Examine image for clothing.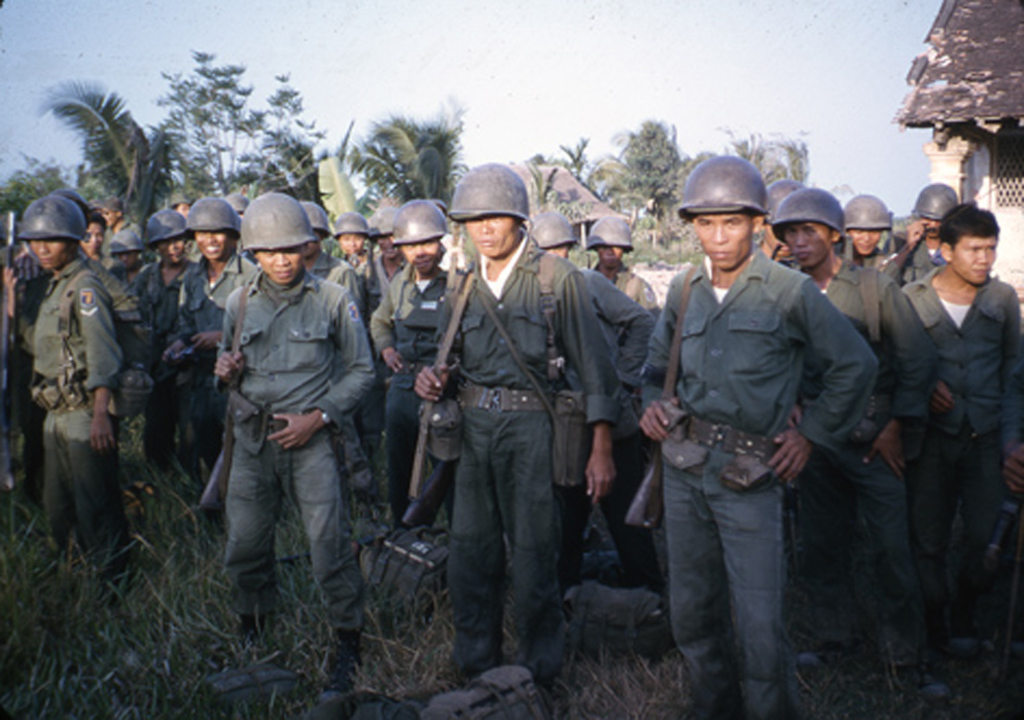
Examination result: 417/182/601/674.
